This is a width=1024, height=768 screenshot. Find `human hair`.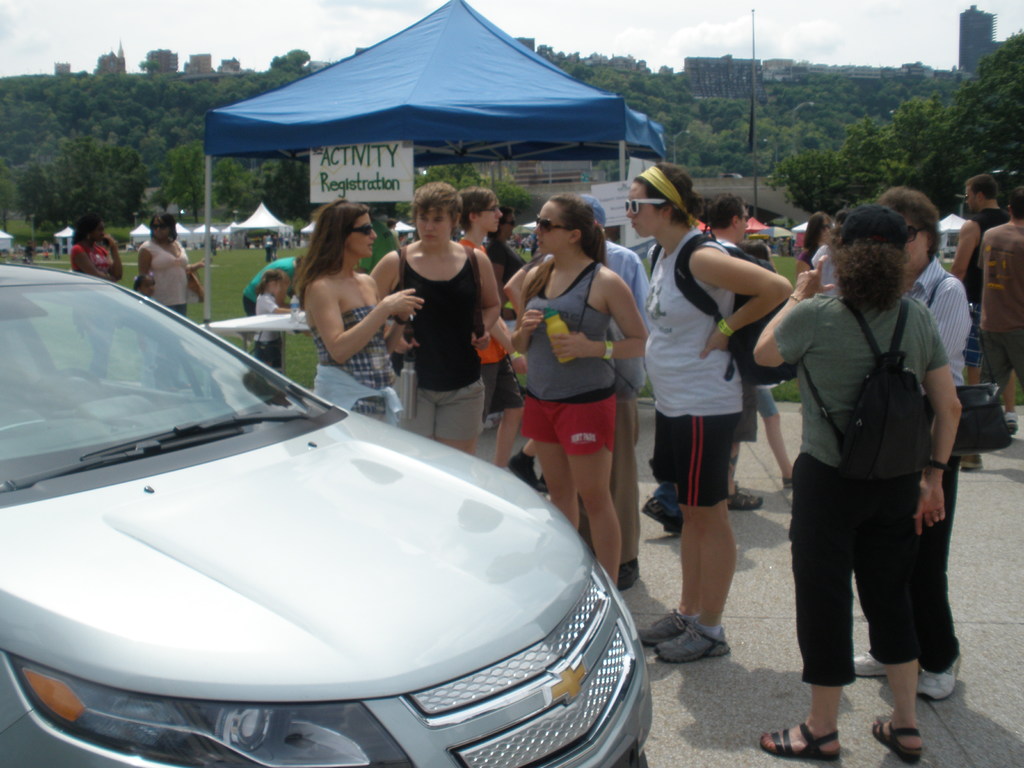
Bounding box: [703, 193, 748, 227].
